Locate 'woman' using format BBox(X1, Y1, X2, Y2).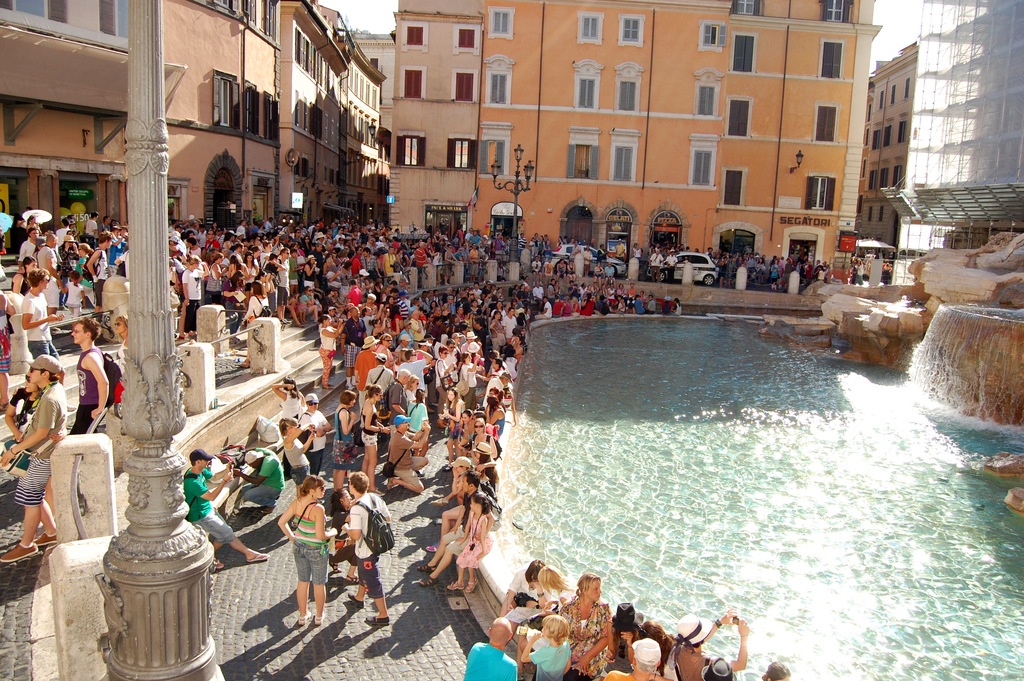
BBox(298, 233, 315, 255).
